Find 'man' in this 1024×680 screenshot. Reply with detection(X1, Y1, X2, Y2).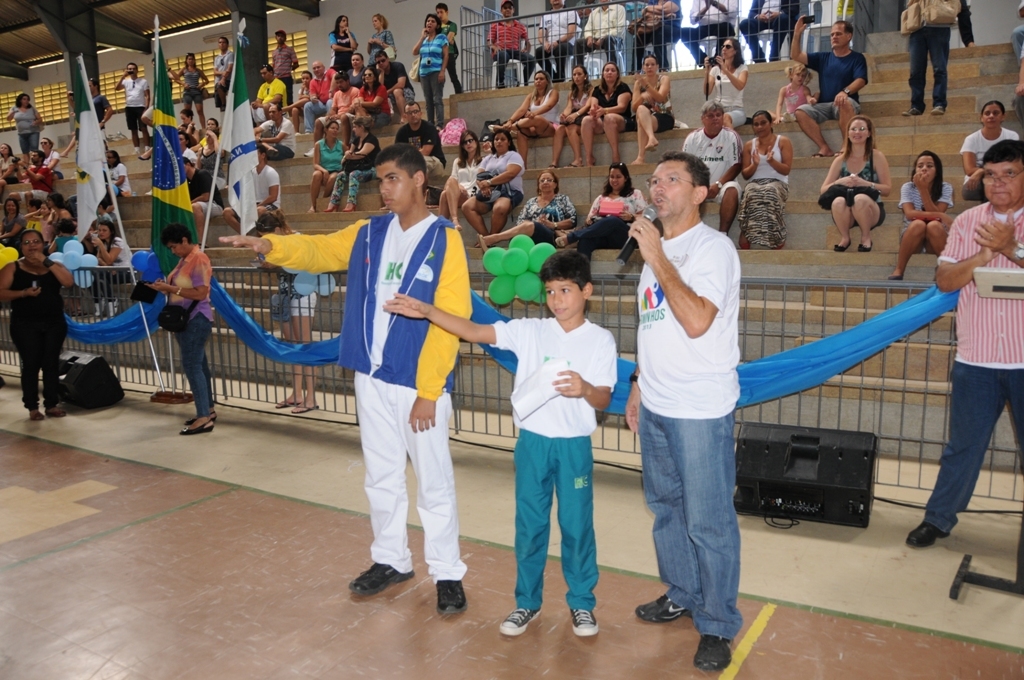
detection(210, 39, 228, 115).
